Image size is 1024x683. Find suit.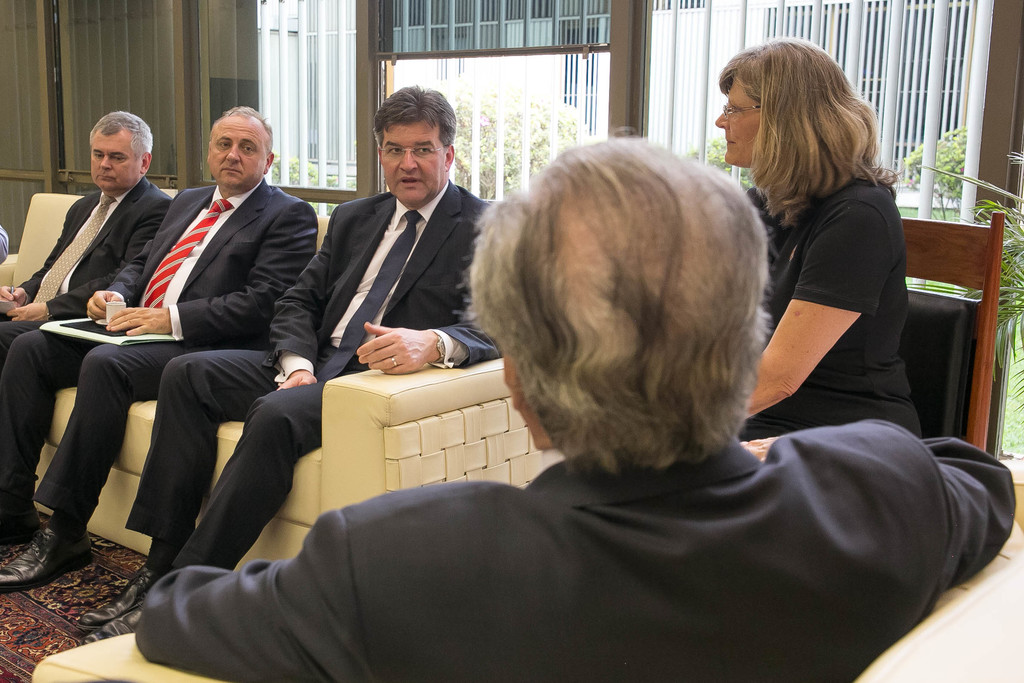
select_region(138, 417, 1010, 682).
